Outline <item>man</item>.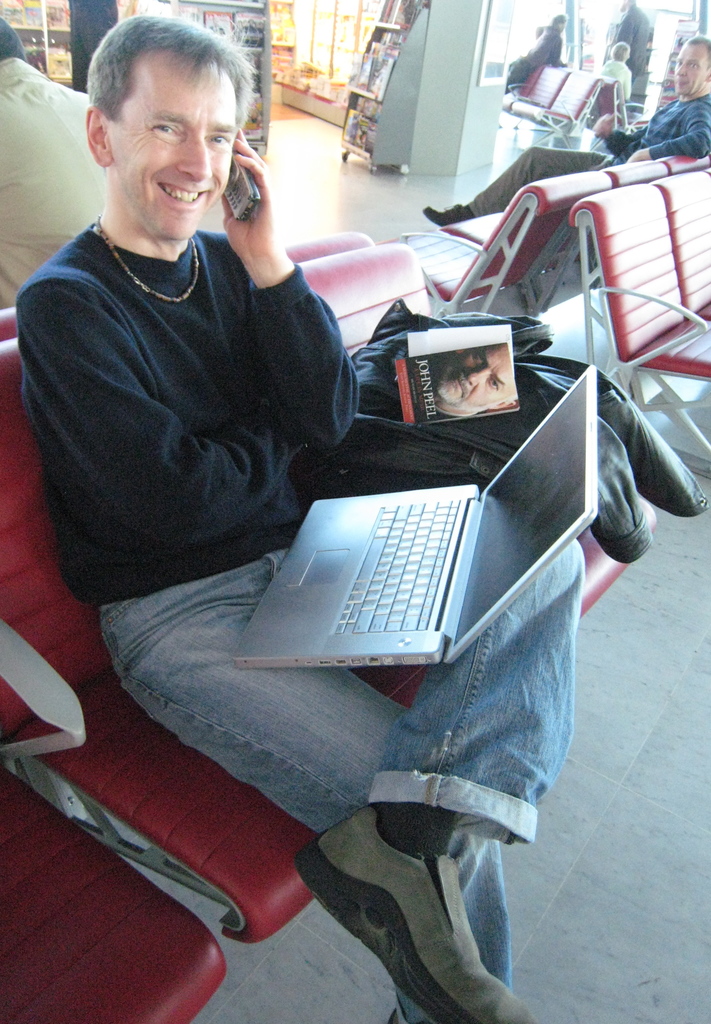
Outline: [x1=422, y1=40, x2=710, y2=230].
